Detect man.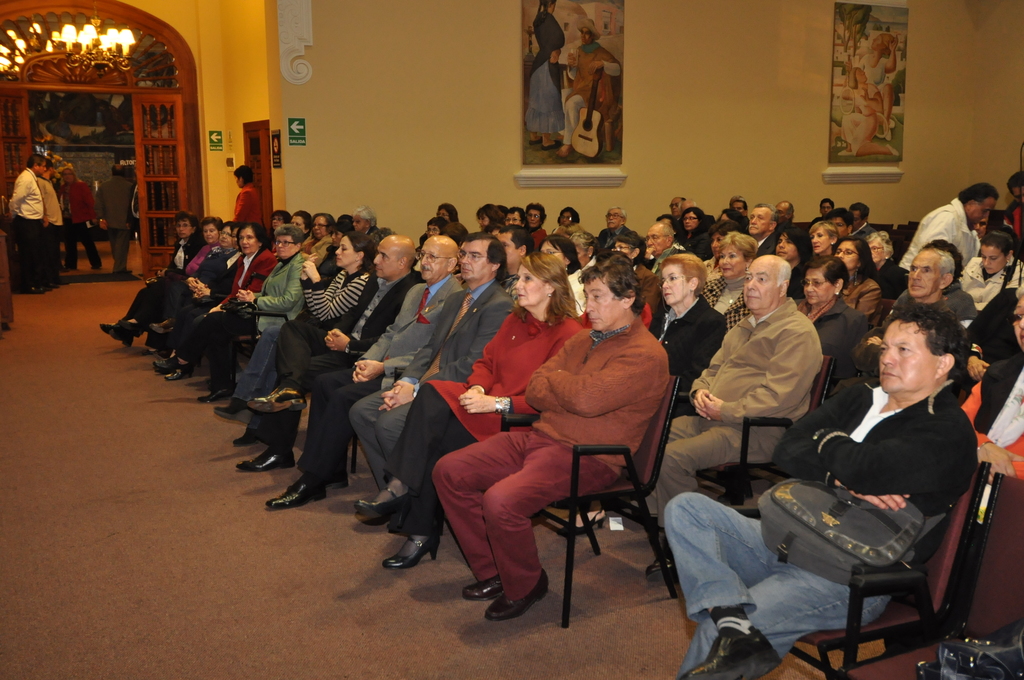
Detected at x1=597, y1=203, x2=638, y2=250.
